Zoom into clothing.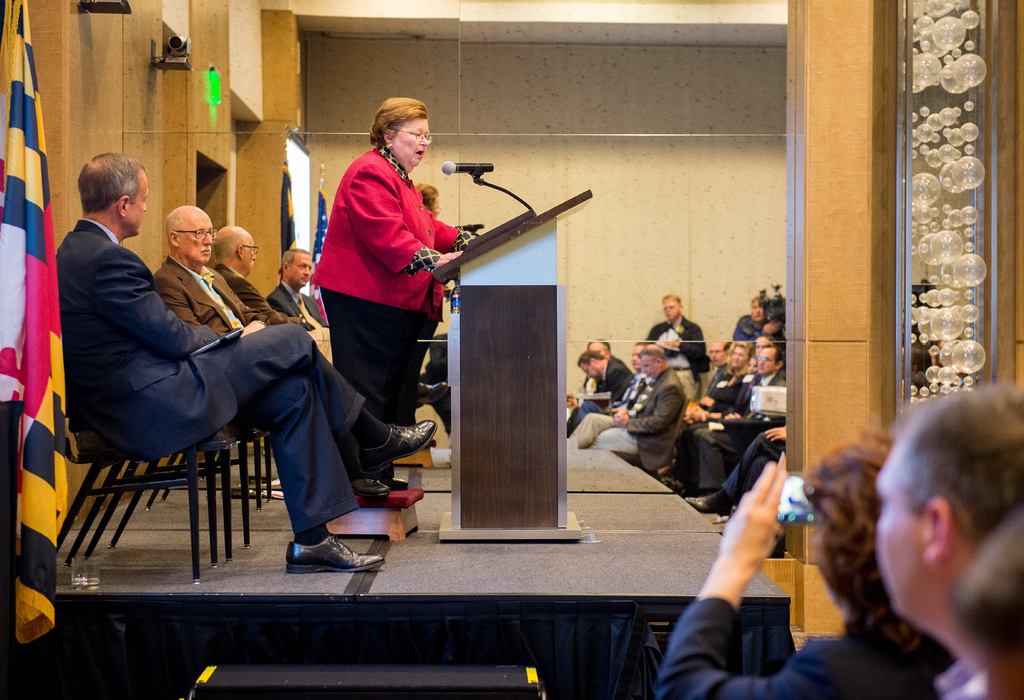
Zoom target: crop(720, 427, 783, 505).
